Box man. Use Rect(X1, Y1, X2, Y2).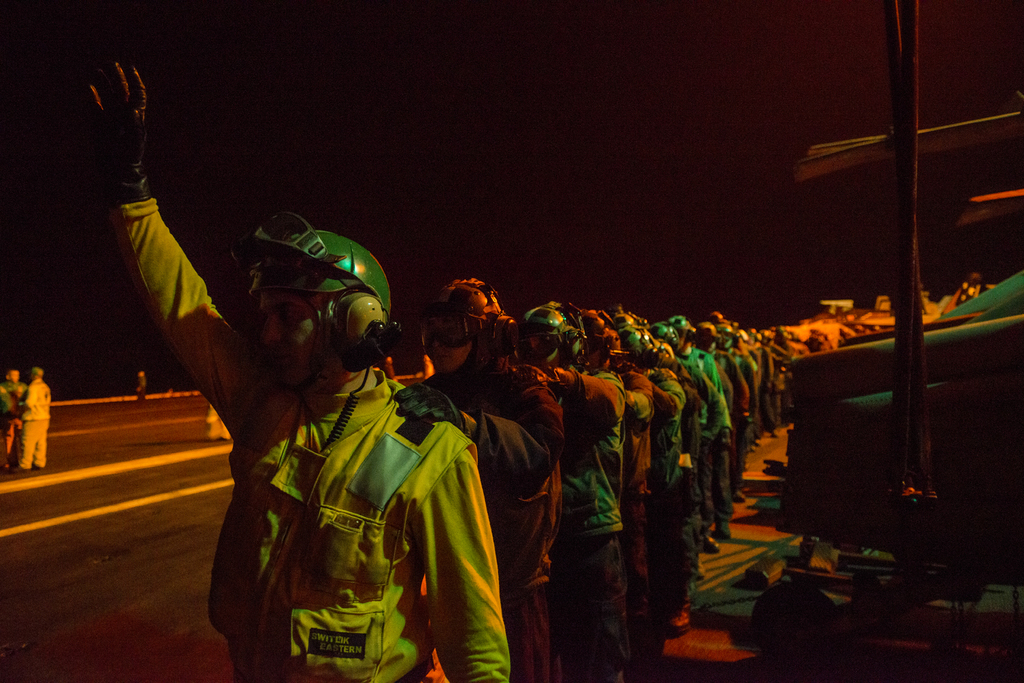
Rect(132, 140, 534, 670).
